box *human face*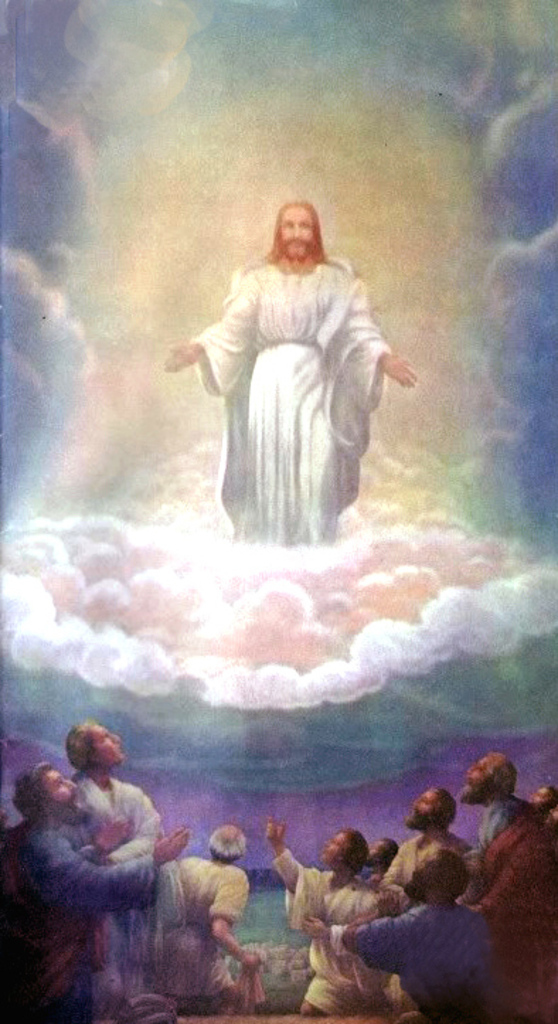
(x1=276, y1=205, x2=323, y2=266)
